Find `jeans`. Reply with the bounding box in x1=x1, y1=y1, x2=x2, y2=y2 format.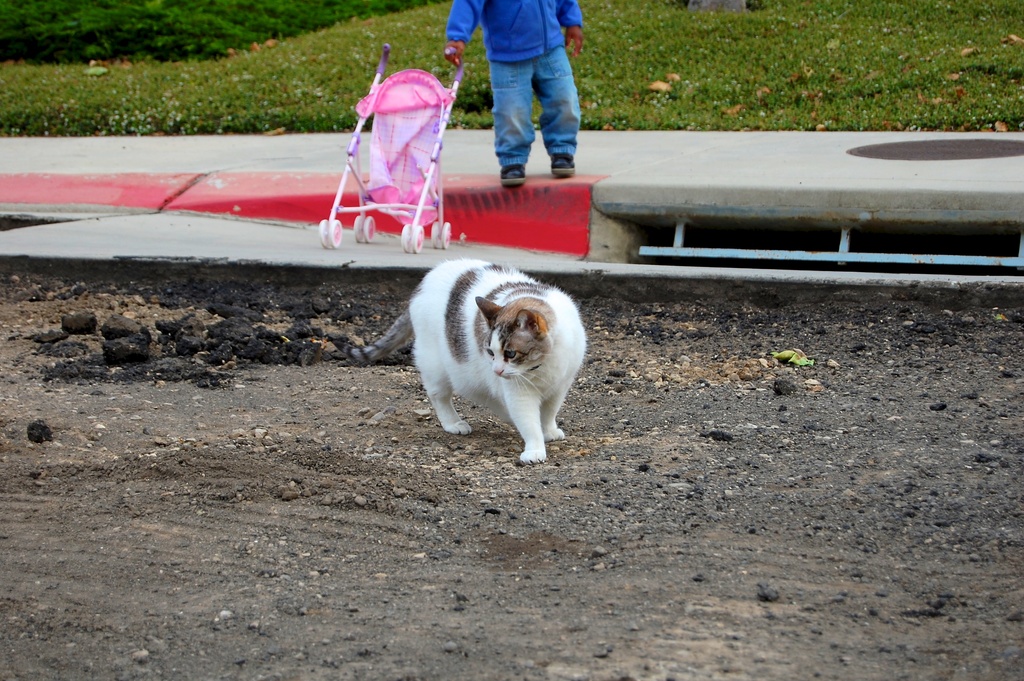
x1=474, y1=33, x2=596, y2=184.
